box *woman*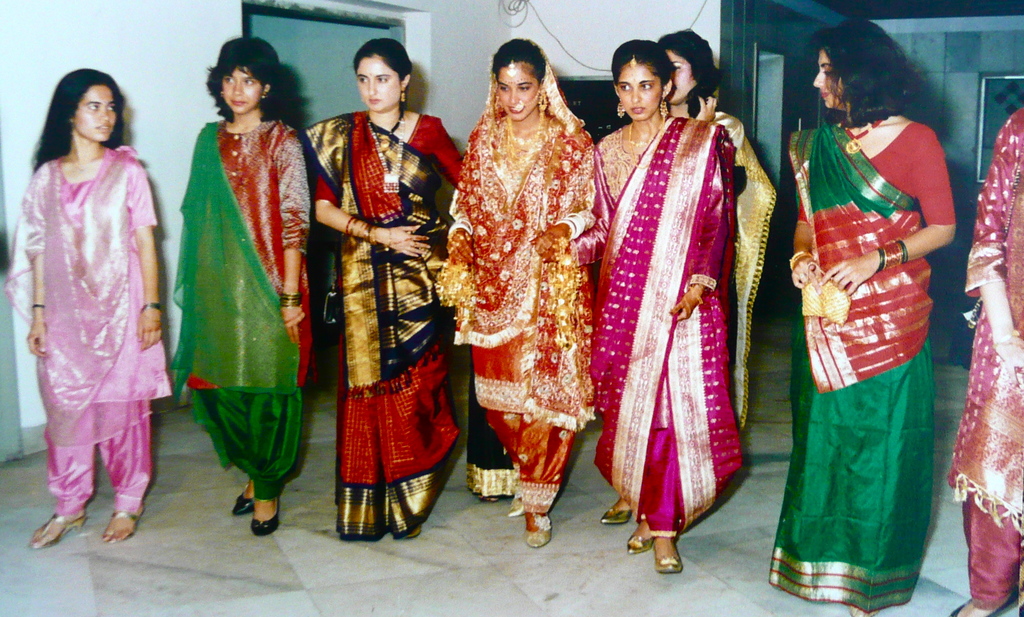
locate(303, 35, 467, 544)
